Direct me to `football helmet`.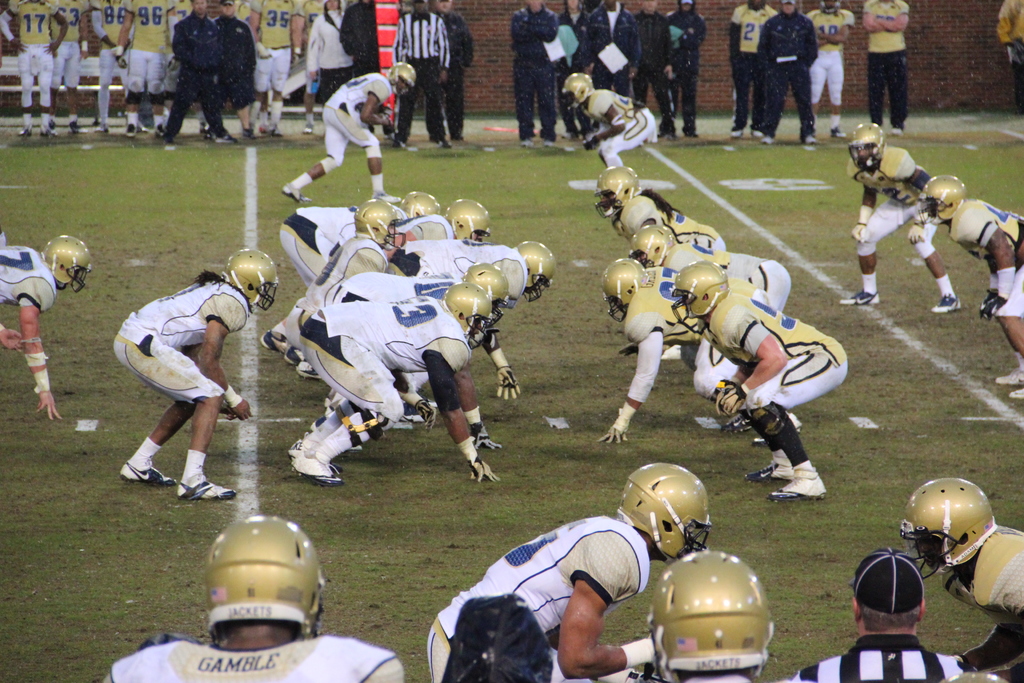
Direction: region(588, 165, 642, 226).
